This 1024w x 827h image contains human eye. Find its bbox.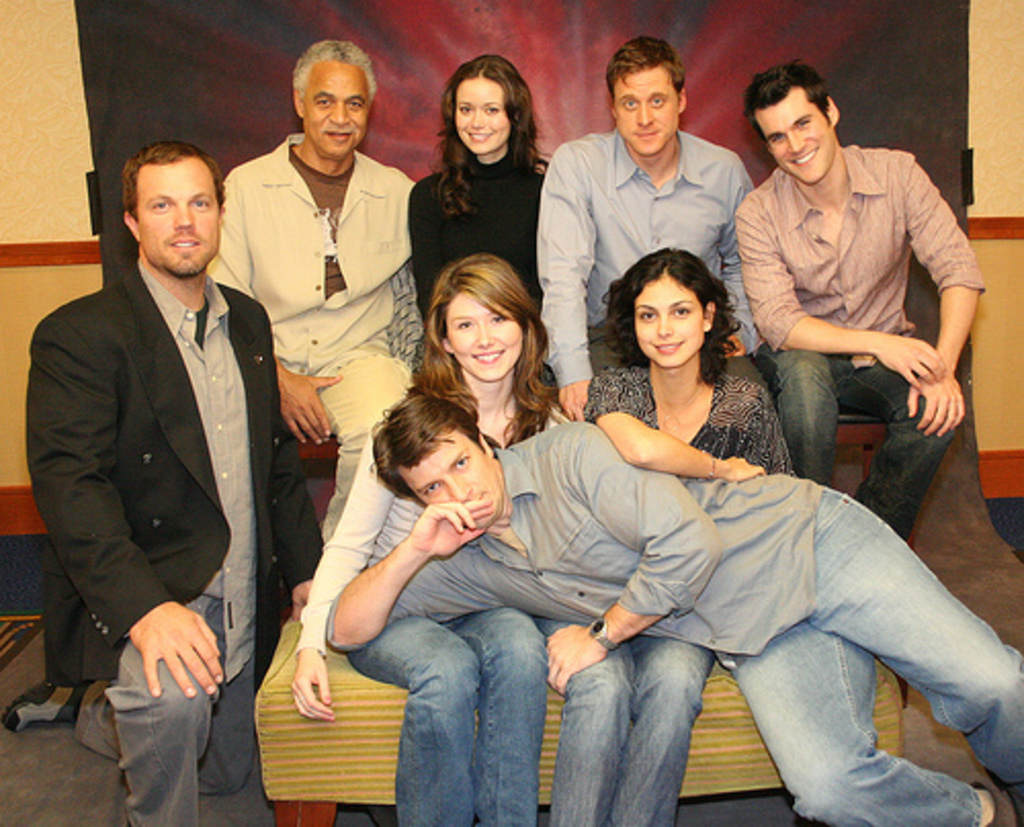
l=623, t=100, r=637, b=108.
